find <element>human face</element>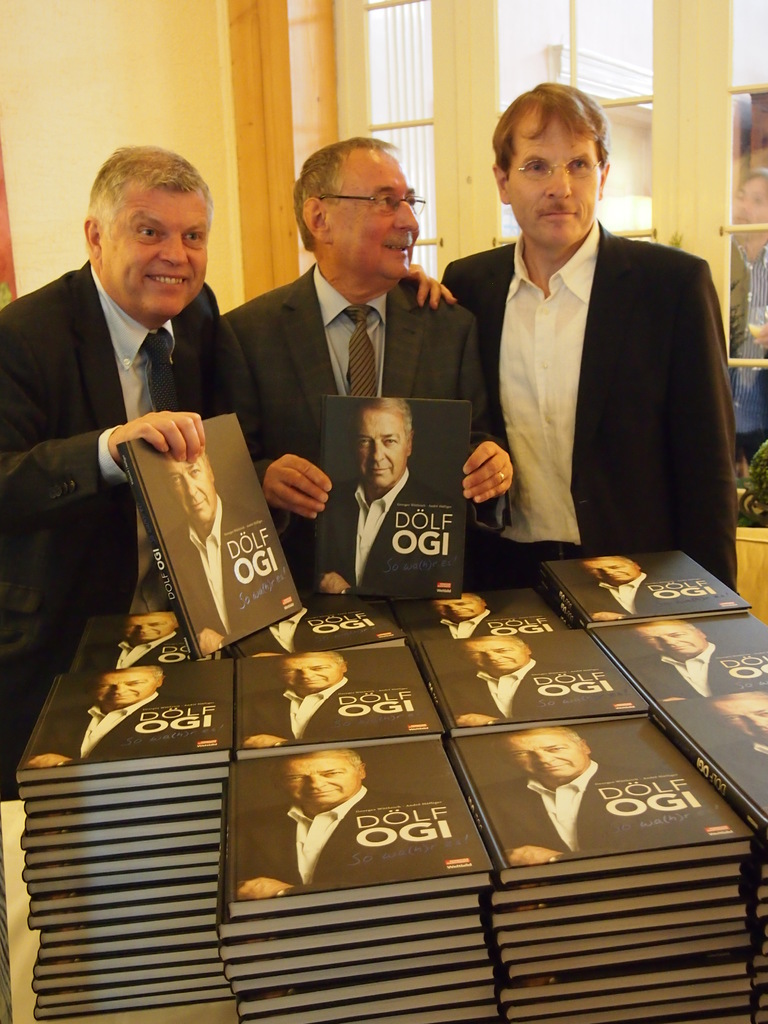
bbox=[279, 652, 342, 698]
